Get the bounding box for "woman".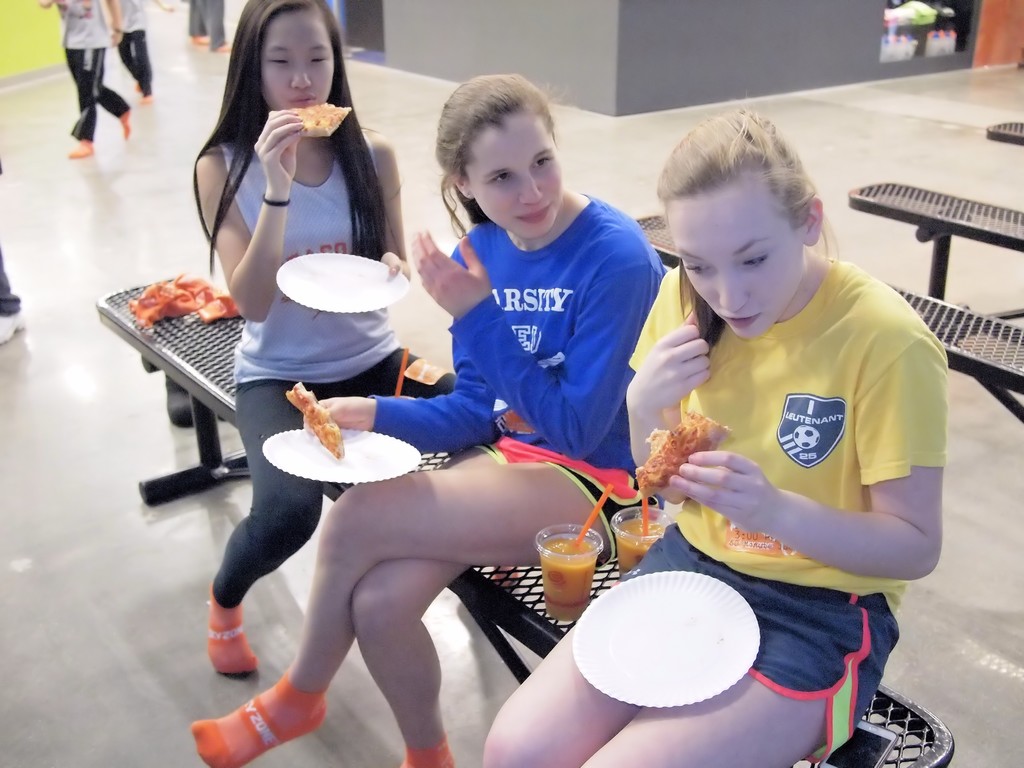
crop(483, 100, 950, 767).
